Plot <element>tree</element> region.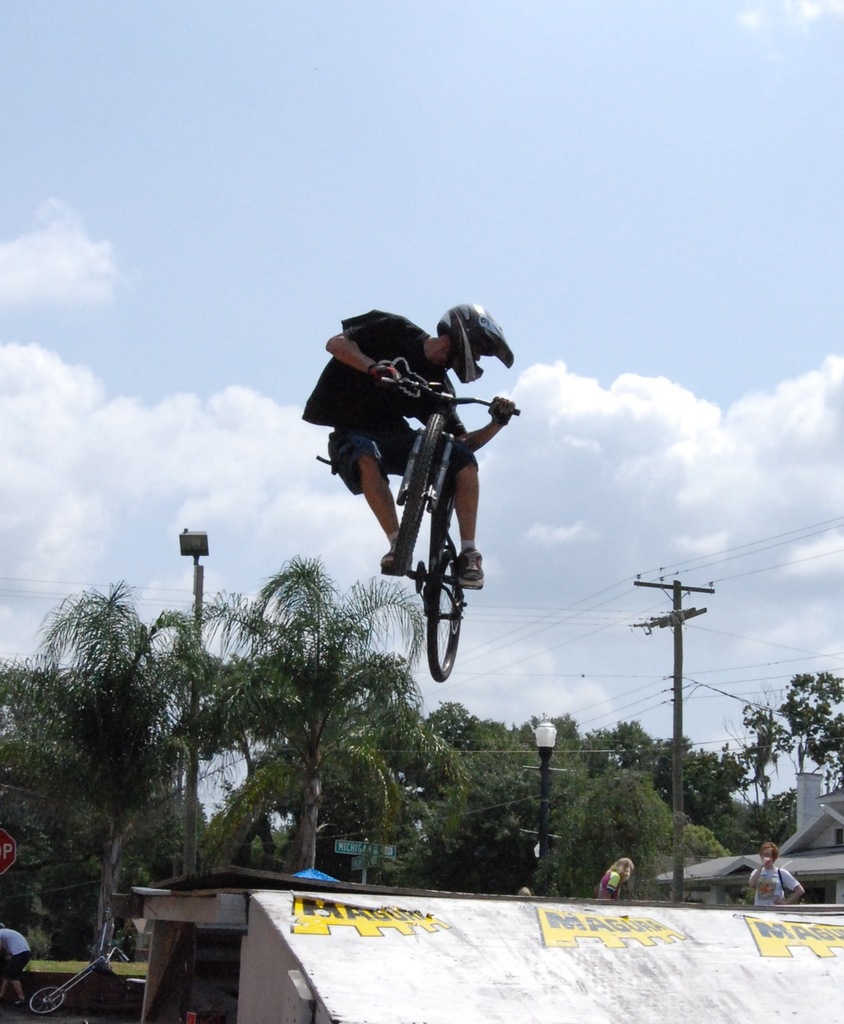
Plotted at {"left": 781, "top": 676, "right": 843, "bottom": 792}.
